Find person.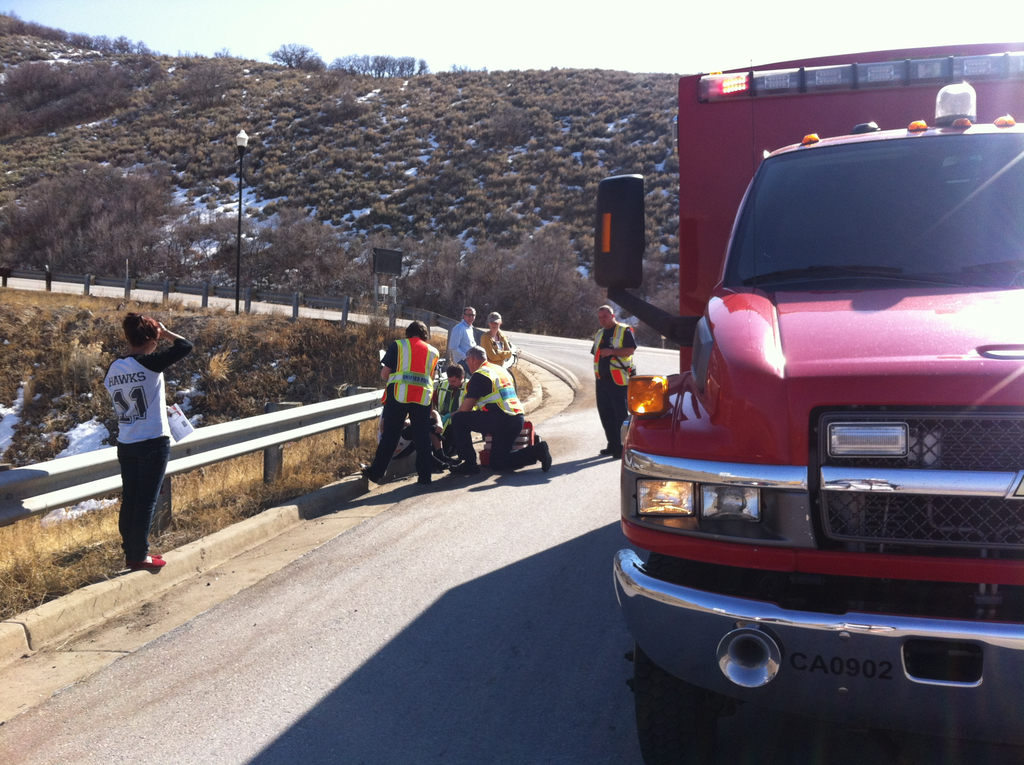
left=589, top=298, right=640, bottom=455.
